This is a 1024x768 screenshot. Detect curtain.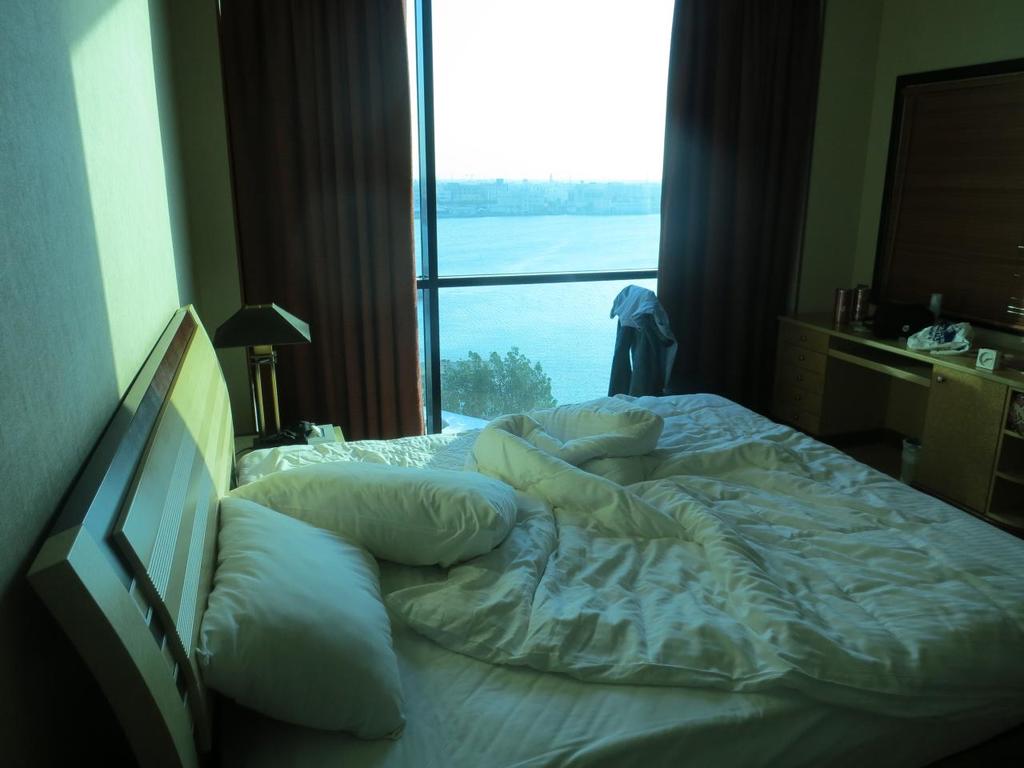
<region>658, 0, 830, 424</region>.
